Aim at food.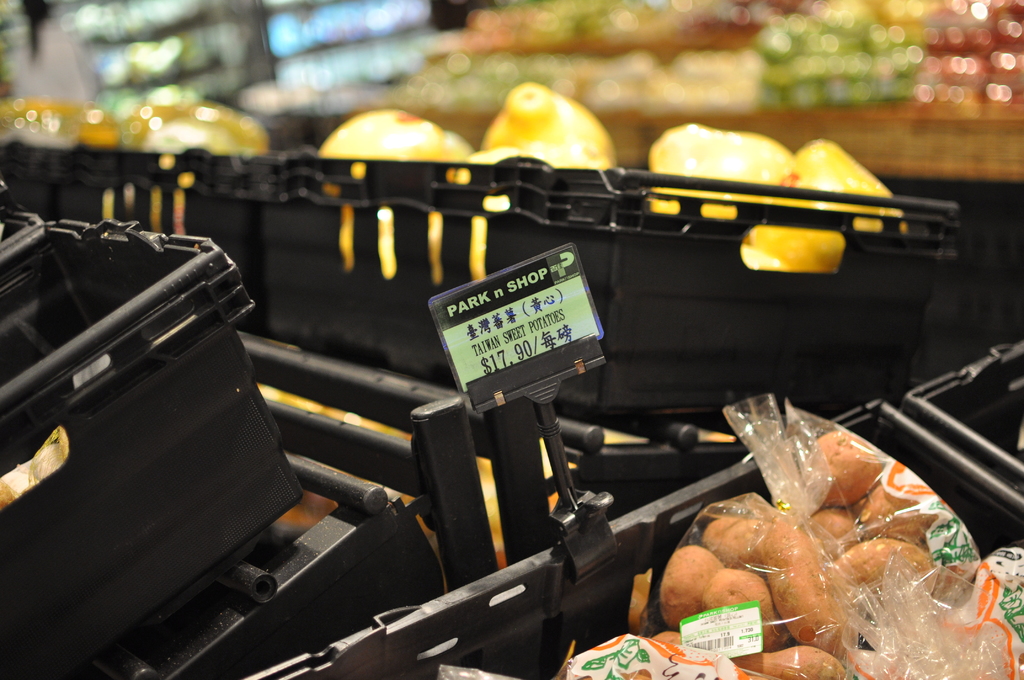
Aimed at (left=685, top=428, right=968, bottom=651).
